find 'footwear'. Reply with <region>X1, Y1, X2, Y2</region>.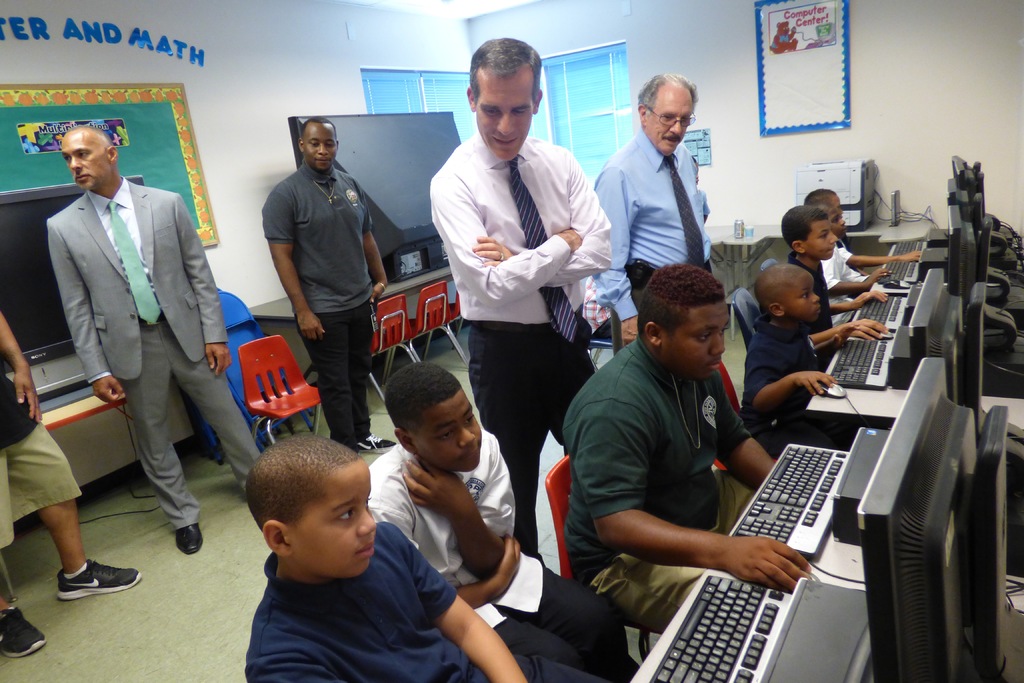
<region>172, 518, 202, 556</region>.
